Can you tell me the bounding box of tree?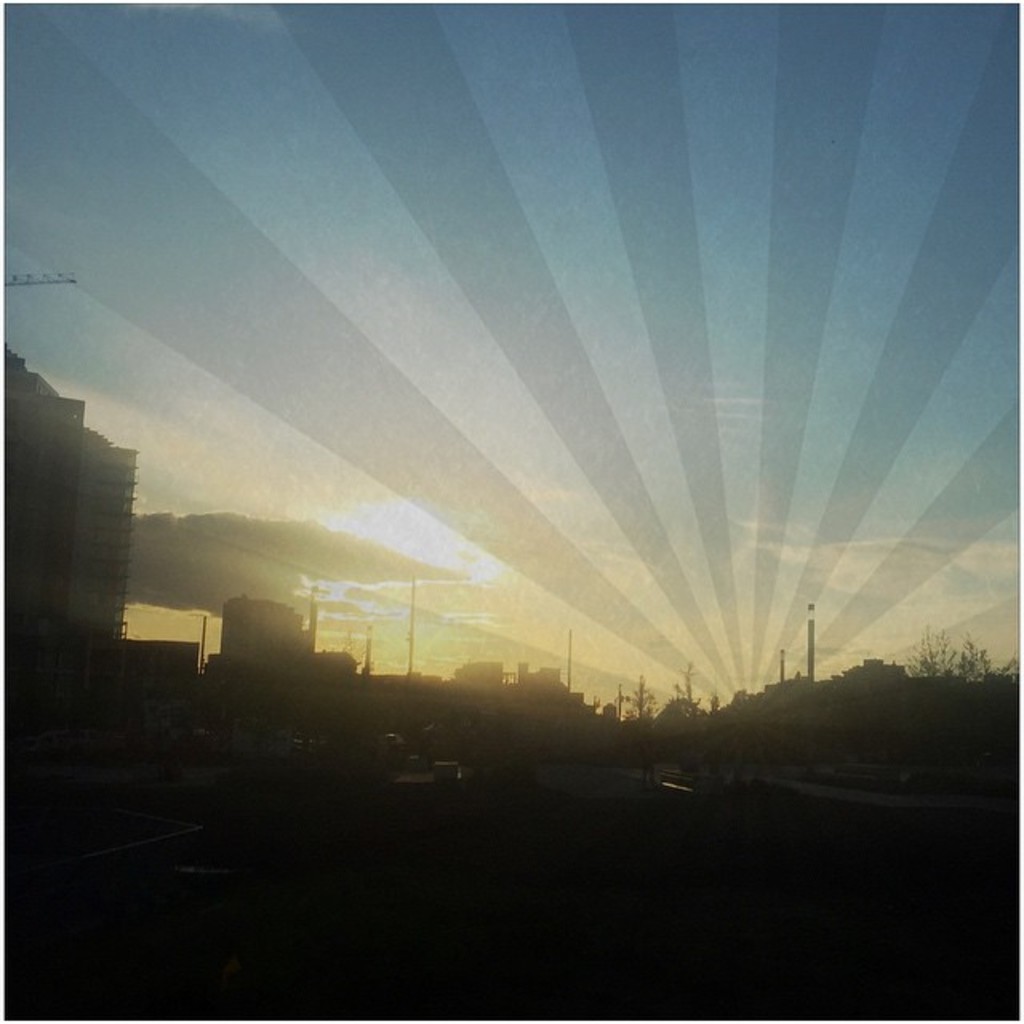
bbox=[869, 627, 1019, 744].
